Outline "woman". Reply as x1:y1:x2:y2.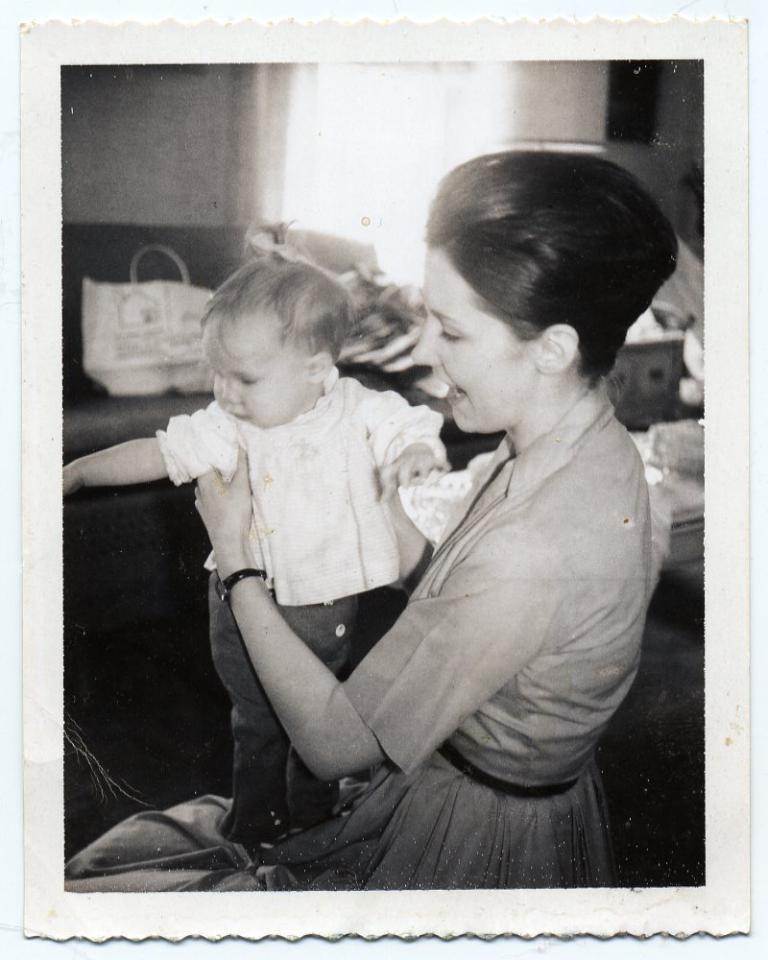
187:156:692:871.
